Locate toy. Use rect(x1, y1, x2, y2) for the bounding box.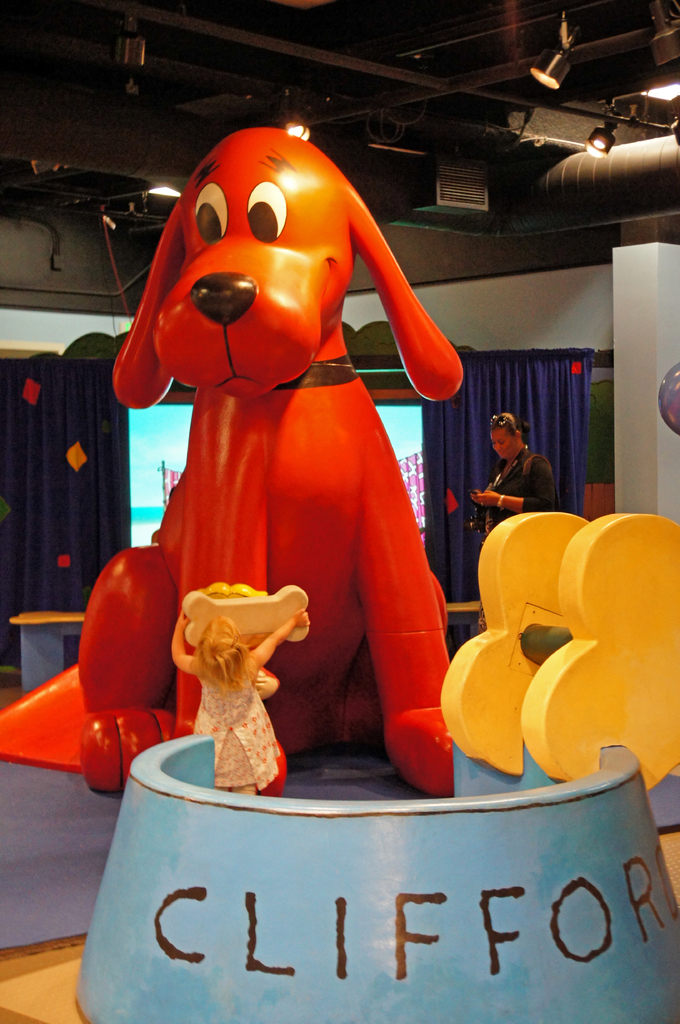
rect(0, 124, 454, 785).
